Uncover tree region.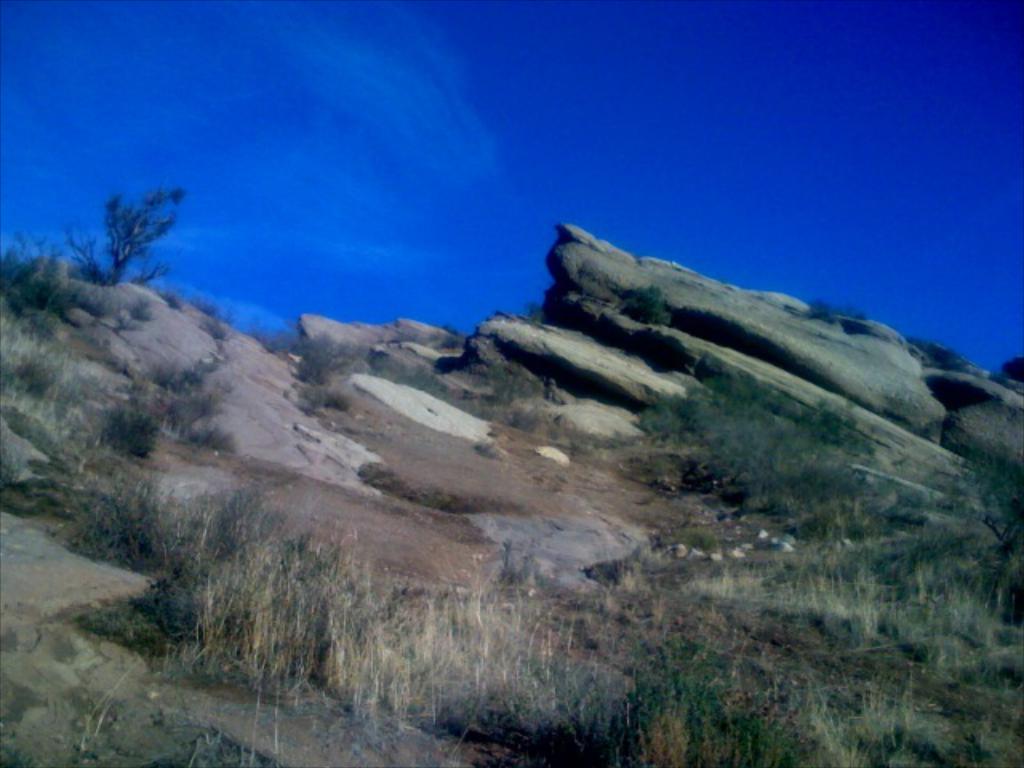
Uncovered: [left=61, top=171, right=197, bottom=285].
